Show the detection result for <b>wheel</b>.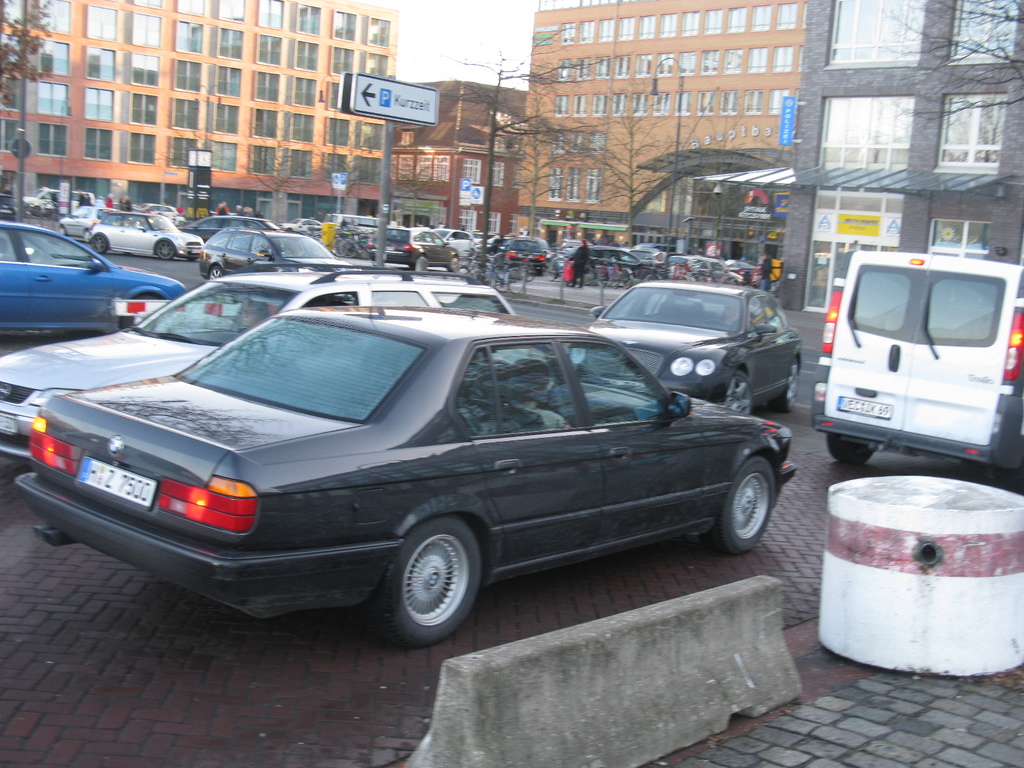
{"x1": 765, "y1": 357, "x2": 800, "y2": 412}.
